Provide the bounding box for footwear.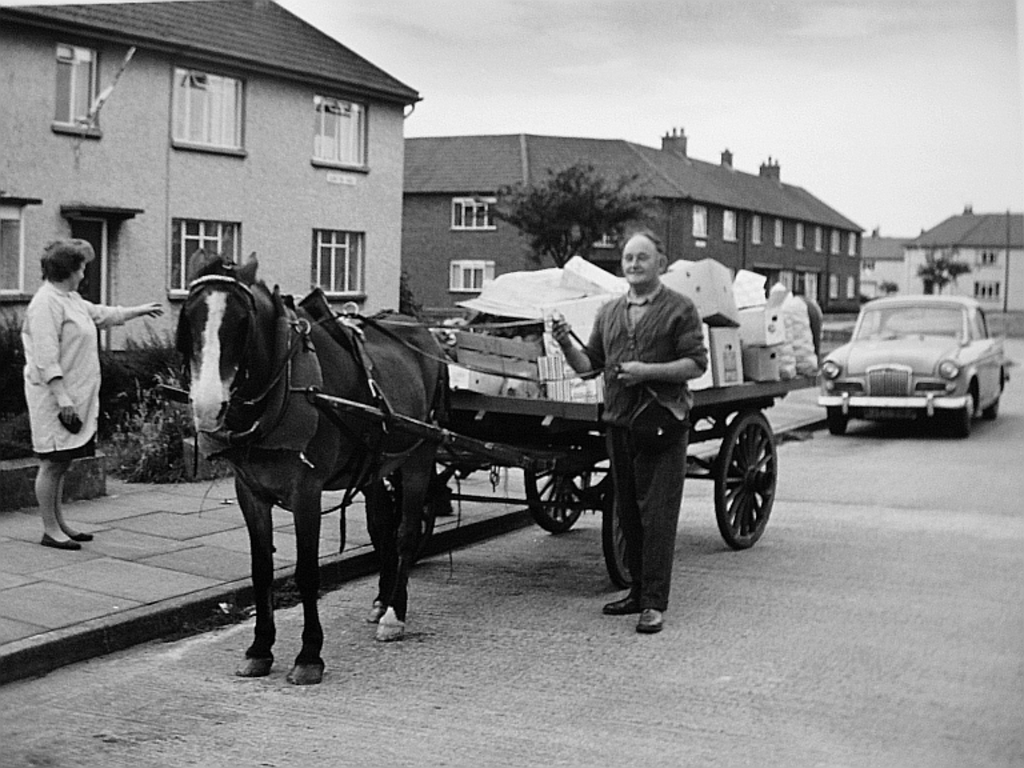
[600,591,644,621].
